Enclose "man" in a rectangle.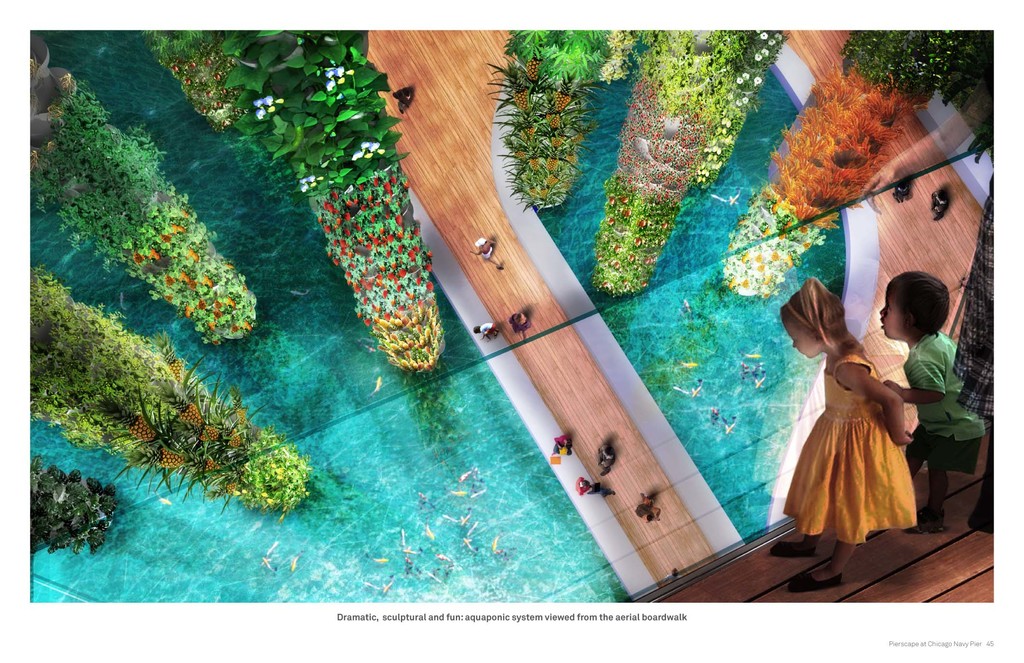
(577,474,626,504).
